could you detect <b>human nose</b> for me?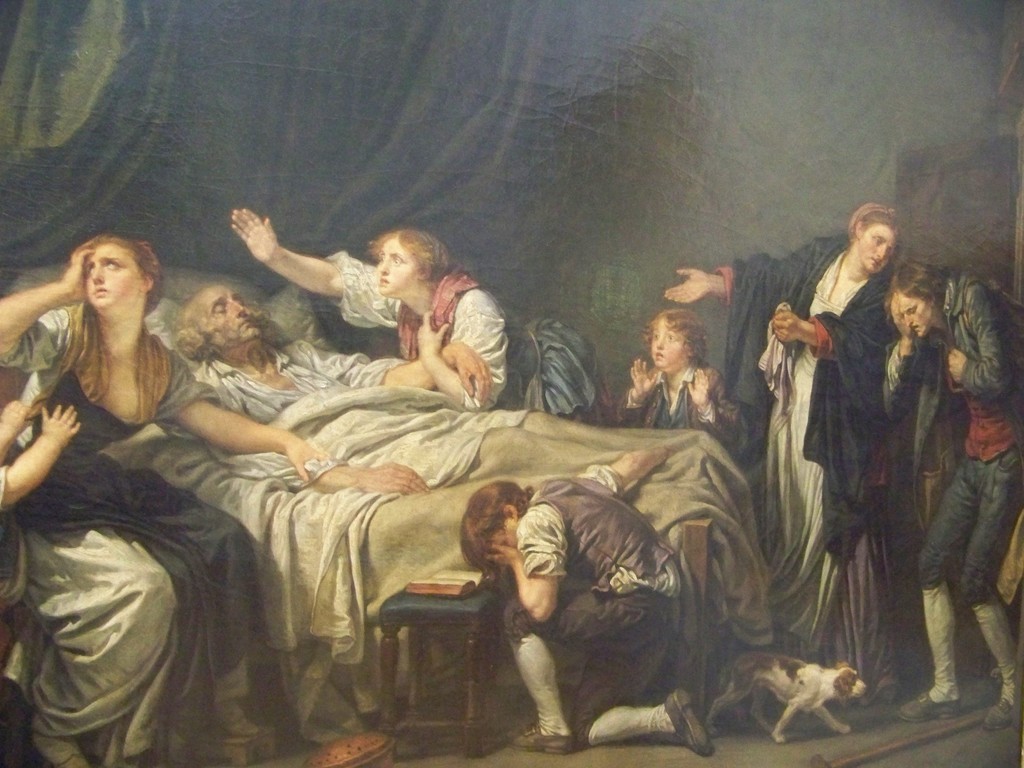
Detection result: 380, 257, 387, 273.
